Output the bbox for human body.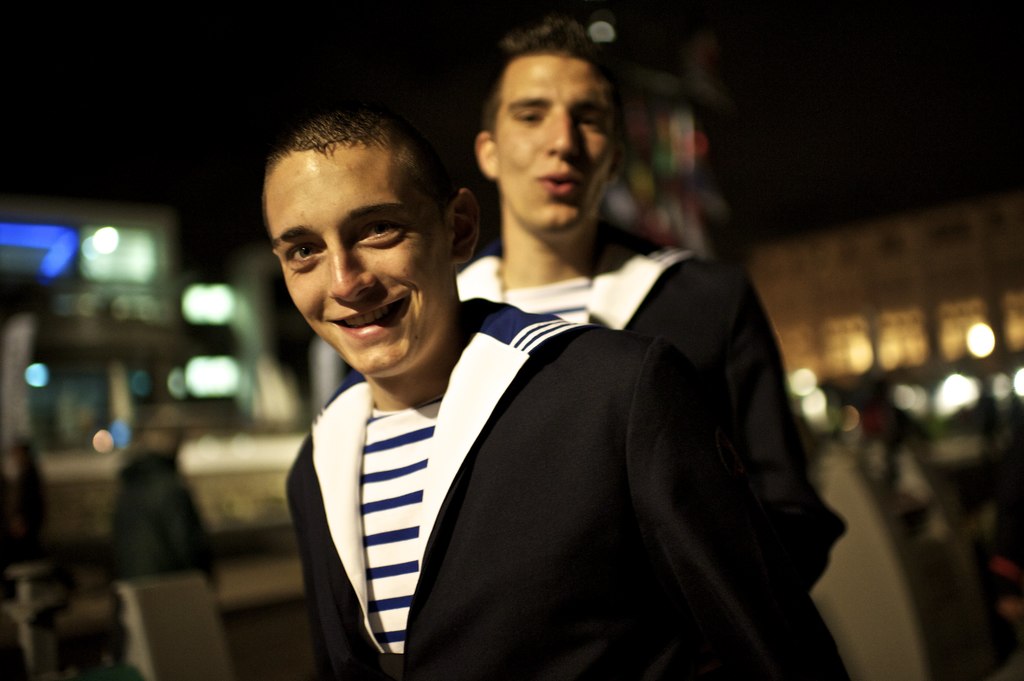
l=445, t=24, r=837, b=594.
